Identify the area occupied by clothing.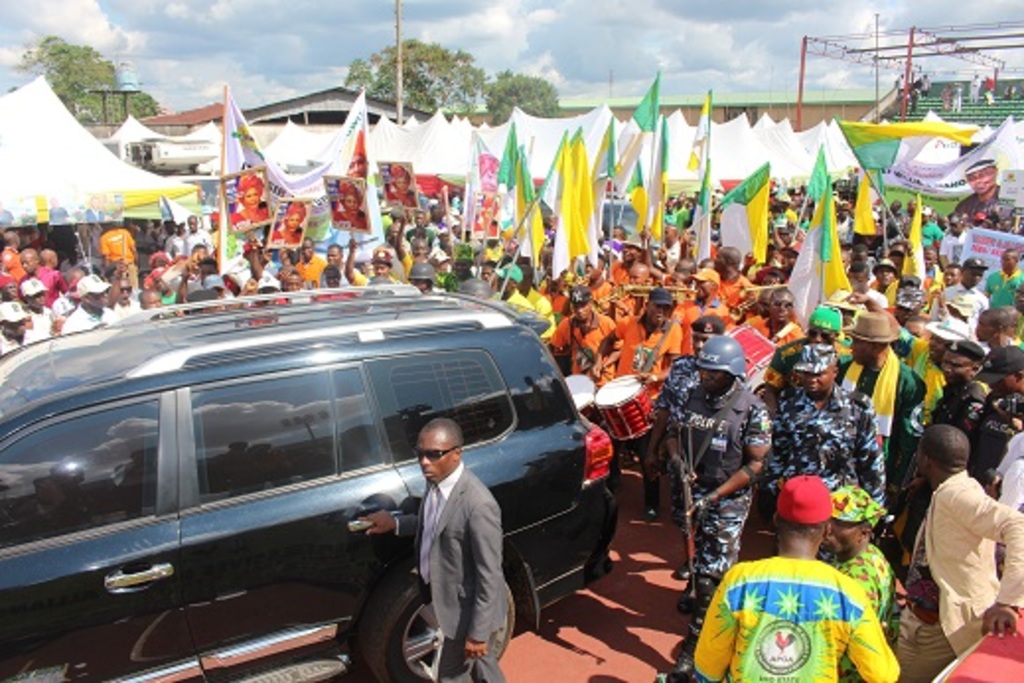
Area: 545/308/623/379.
